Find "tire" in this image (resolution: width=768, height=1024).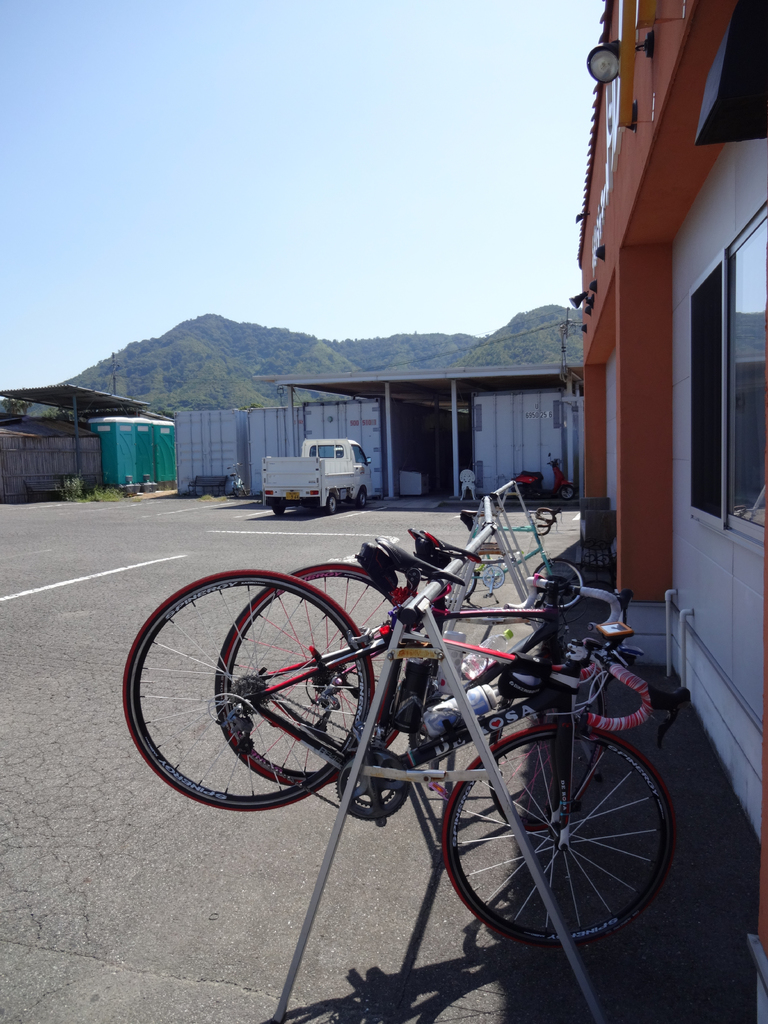
442, 570, 477, 601.
